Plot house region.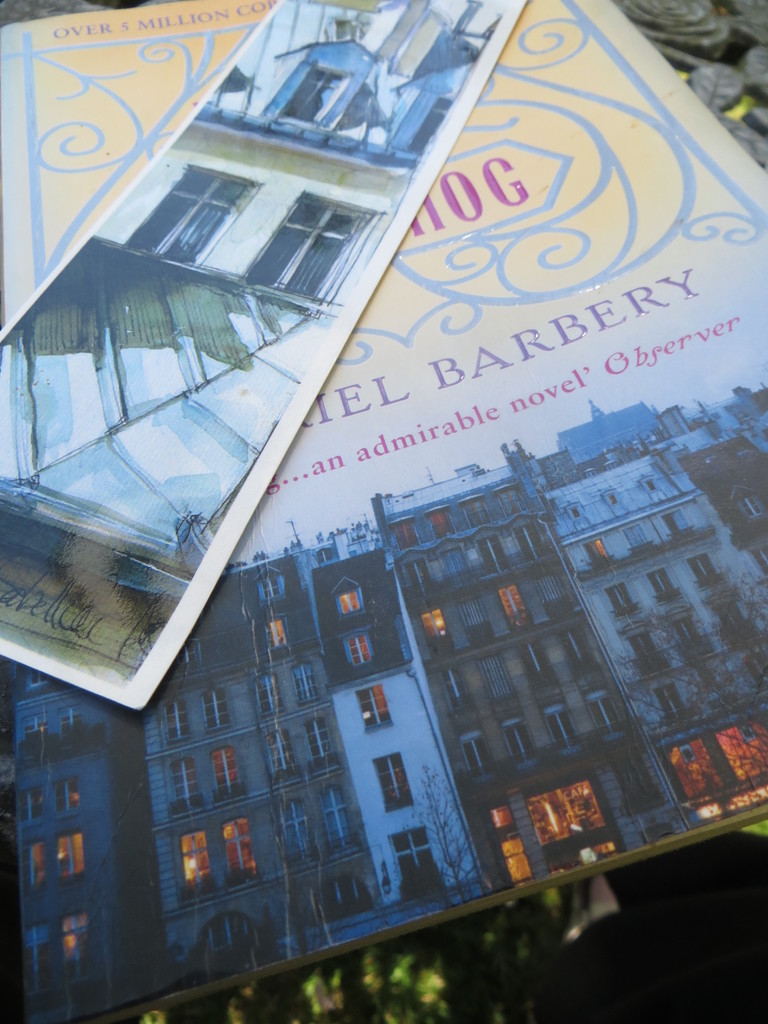
Plotted at l=0, t=0, r=767, b=1023.
